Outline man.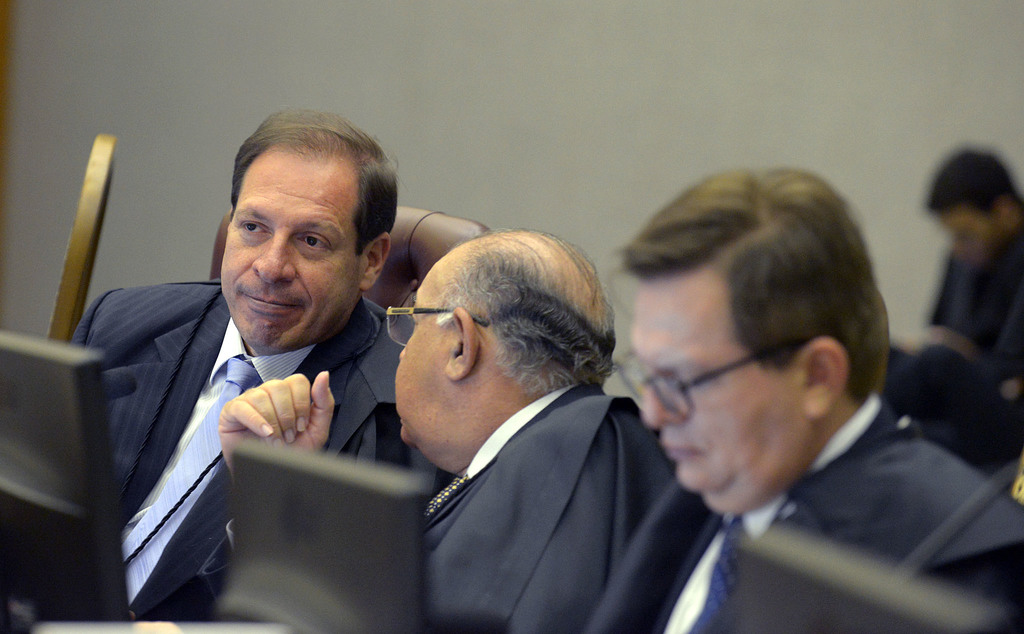
Outline: pyautogui.locateOnScreen(218, 227, 675, 633).
